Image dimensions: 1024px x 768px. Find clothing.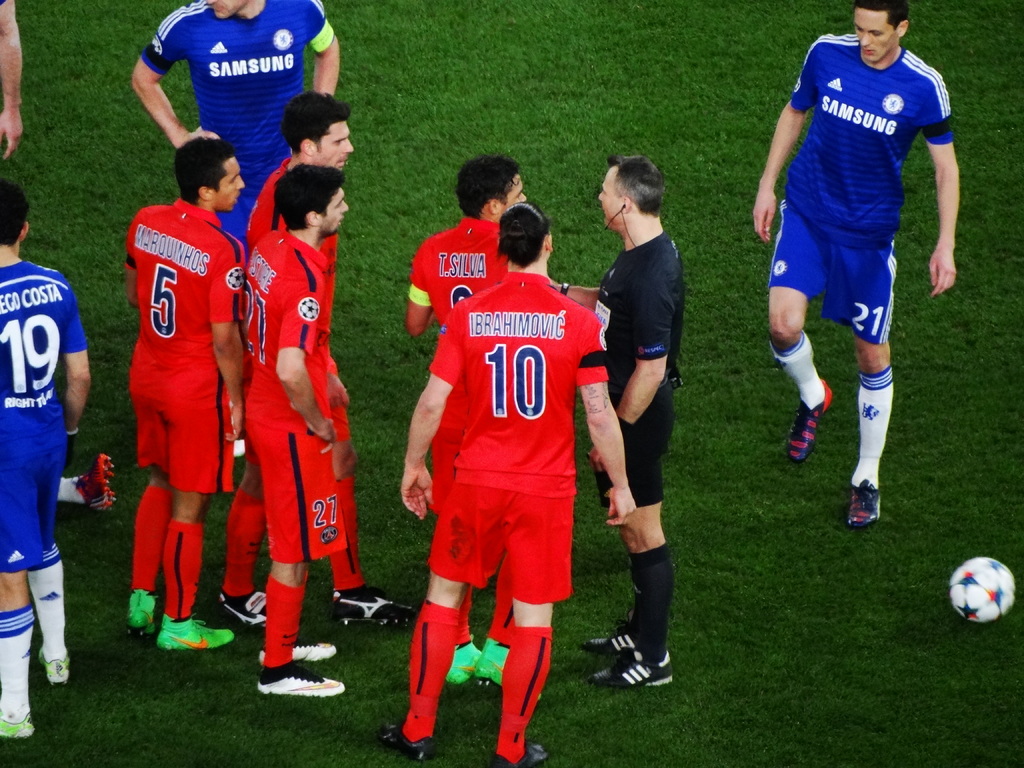
rect(588, 225, 689, 515).
